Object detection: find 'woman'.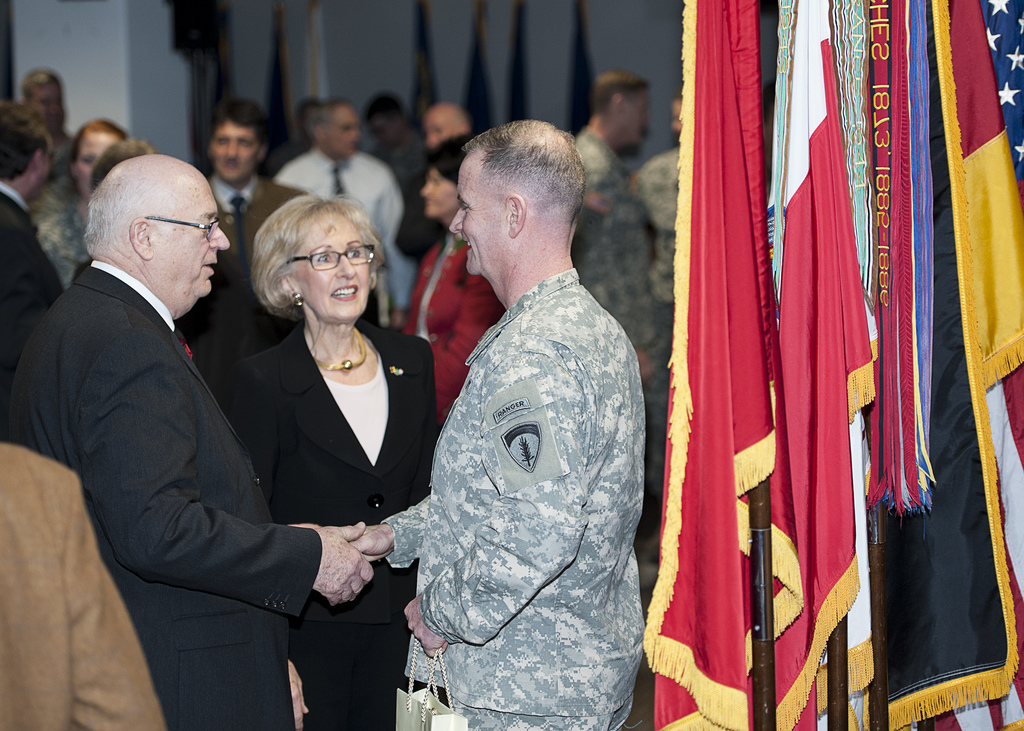
202:186:465:730.
